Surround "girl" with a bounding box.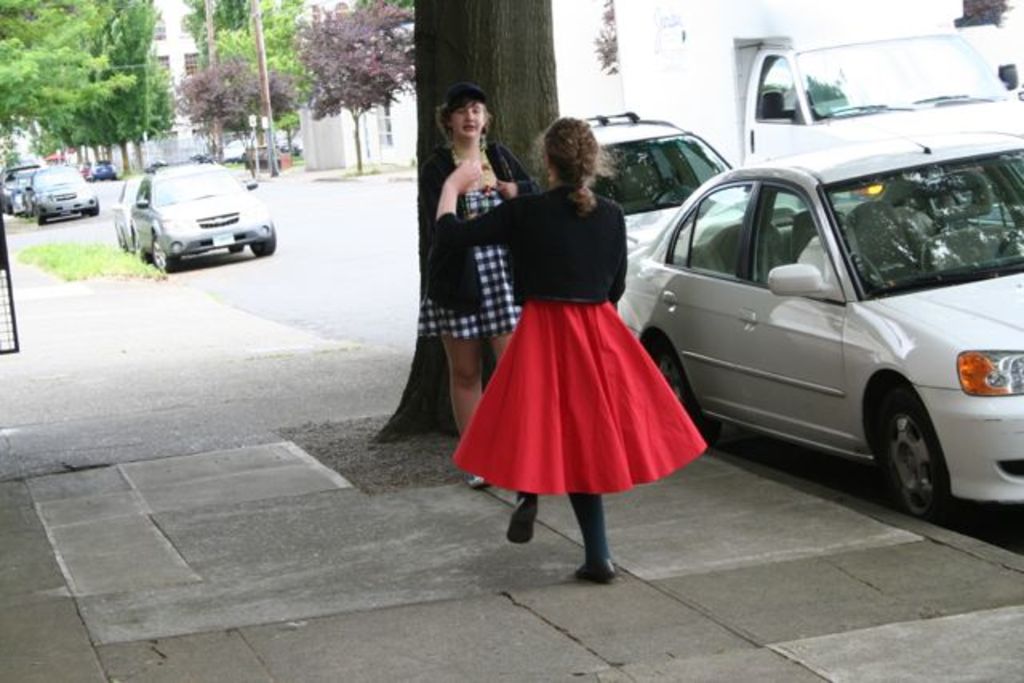
{"x1": 437, "y1": 118, "x2": 709, "y2": 585}.
